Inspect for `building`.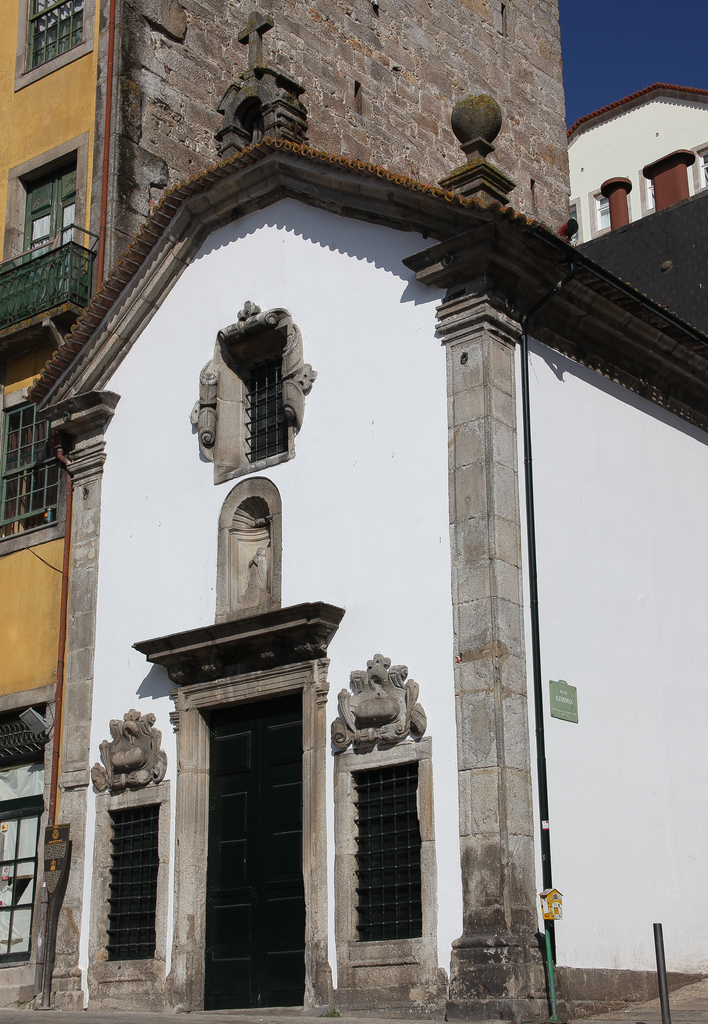
Inspection: (left=572, top=82, right=707, bottom=243).
